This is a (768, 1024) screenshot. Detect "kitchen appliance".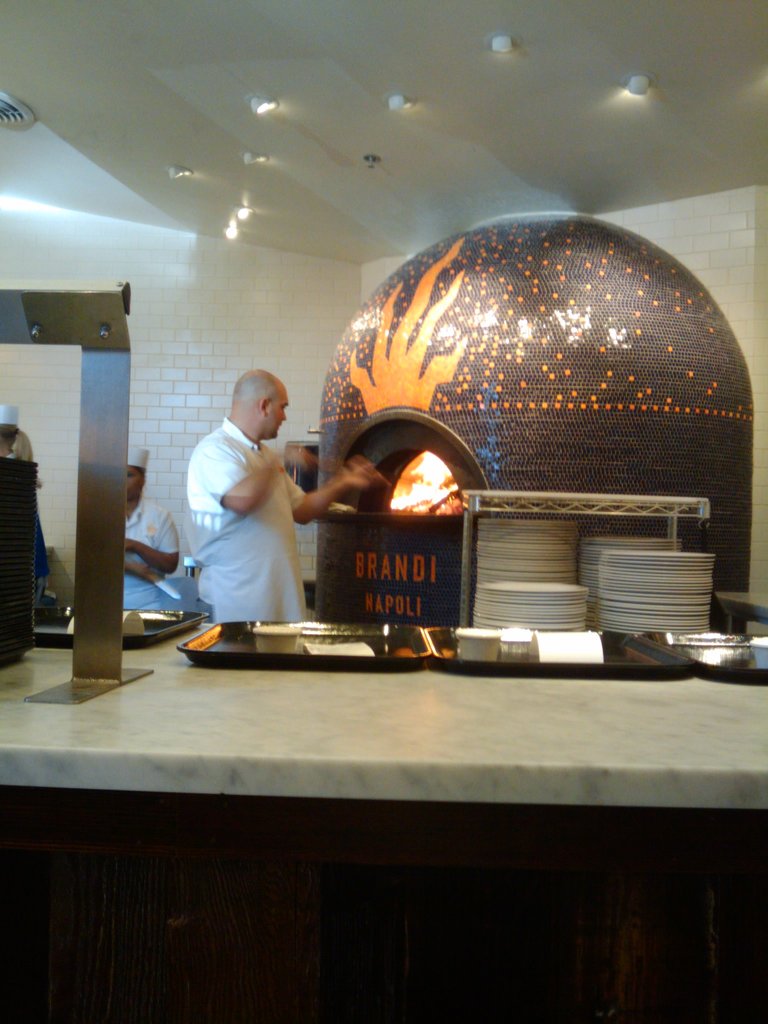
pyautogui.locateOnScreen(183, 621, 444, 673).
